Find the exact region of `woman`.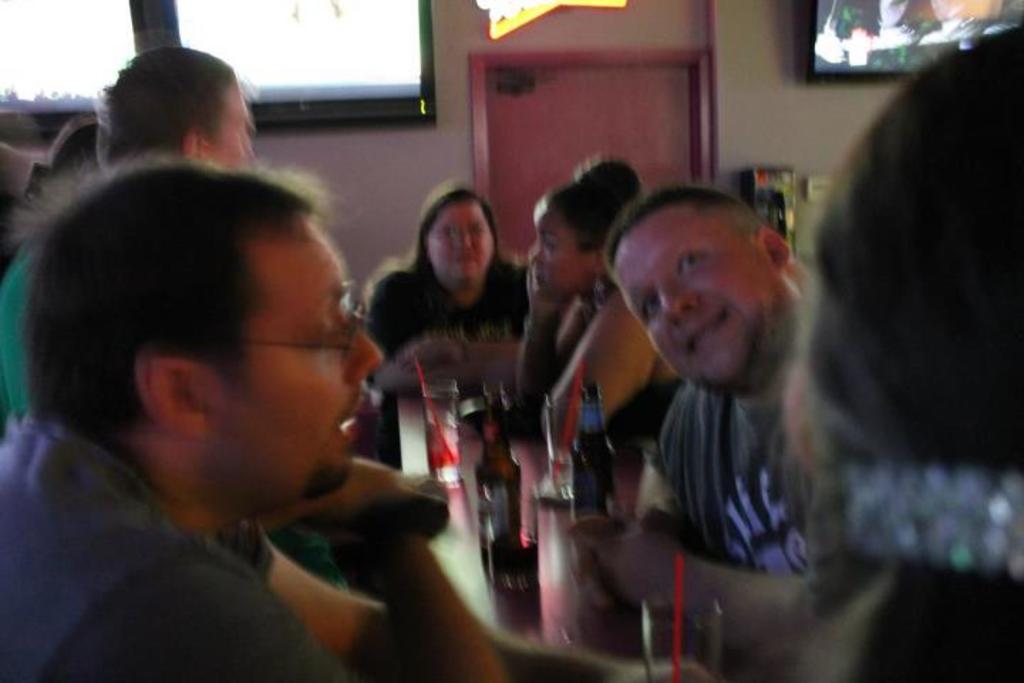
Exact region: detection(519, 151, 687, 457).
